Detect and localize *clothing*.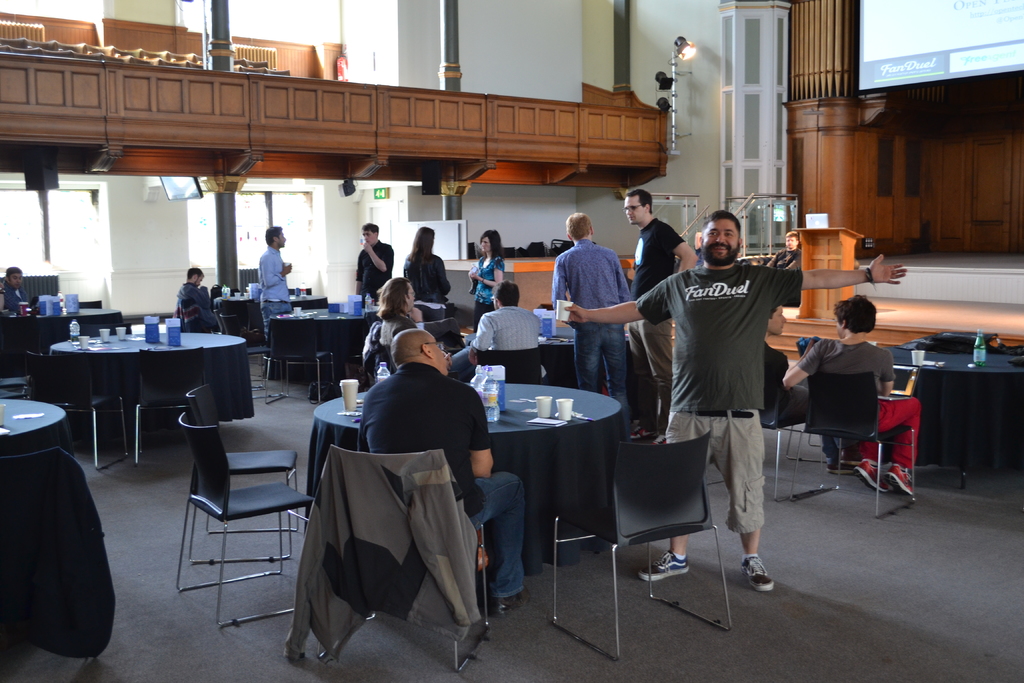
Localized at x1=629 y1=315 x2=673 y2=422.
